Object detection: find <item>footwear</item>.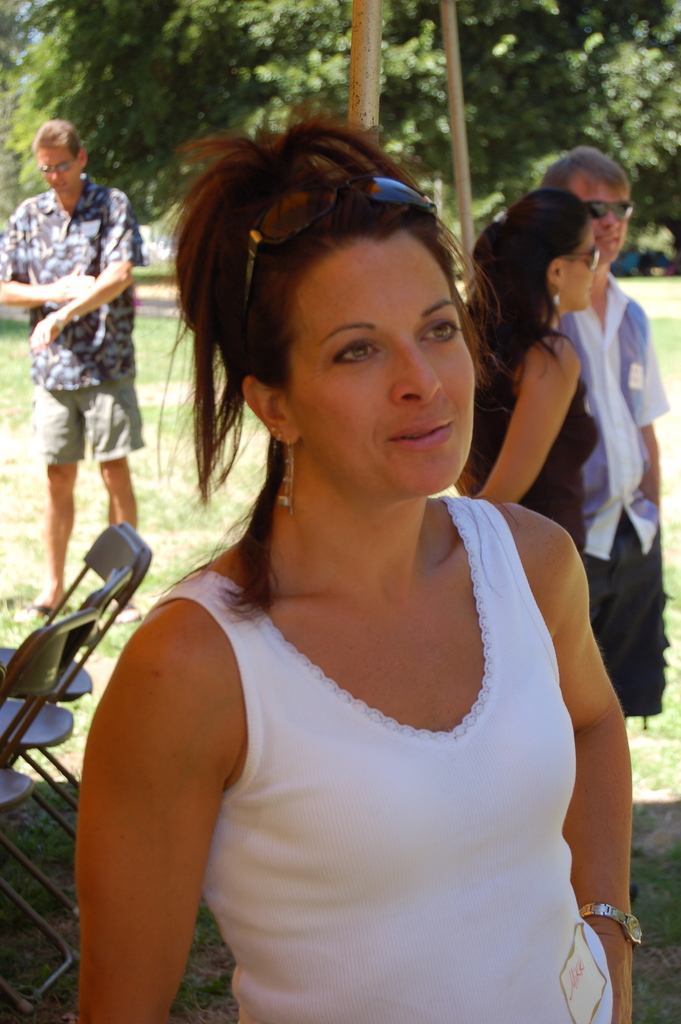
108 602 148 626.
